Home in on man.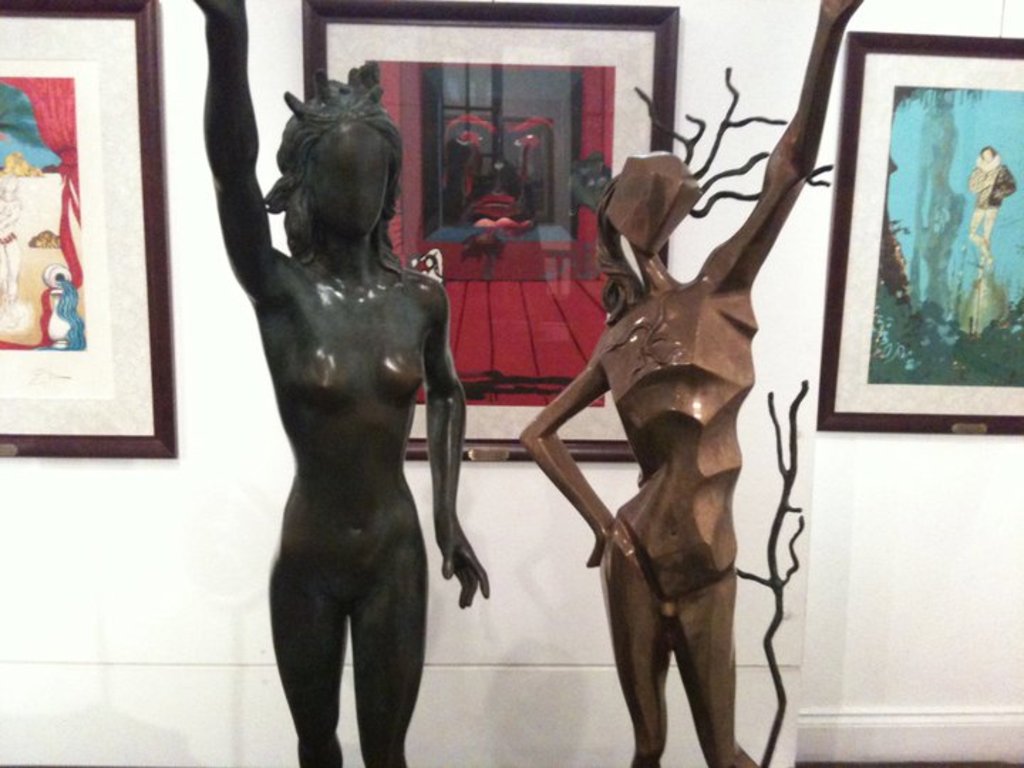
Homed in at {"left": 969, "top": 145, "right": 1018, "bottom": 277}.
